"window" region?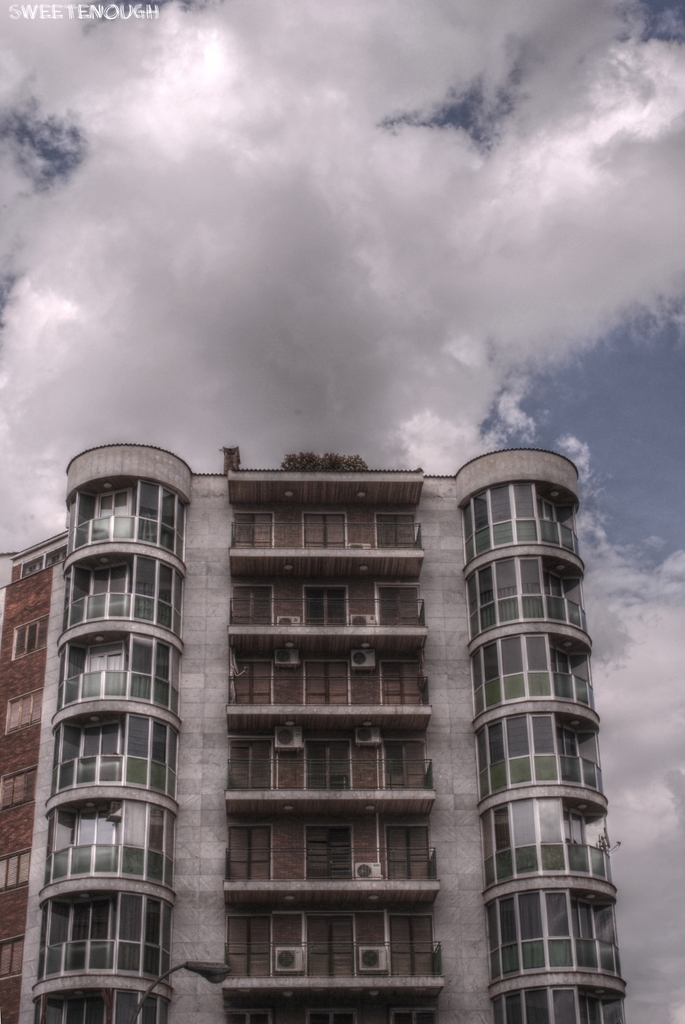
l=0, t=846, r=30, b=892
